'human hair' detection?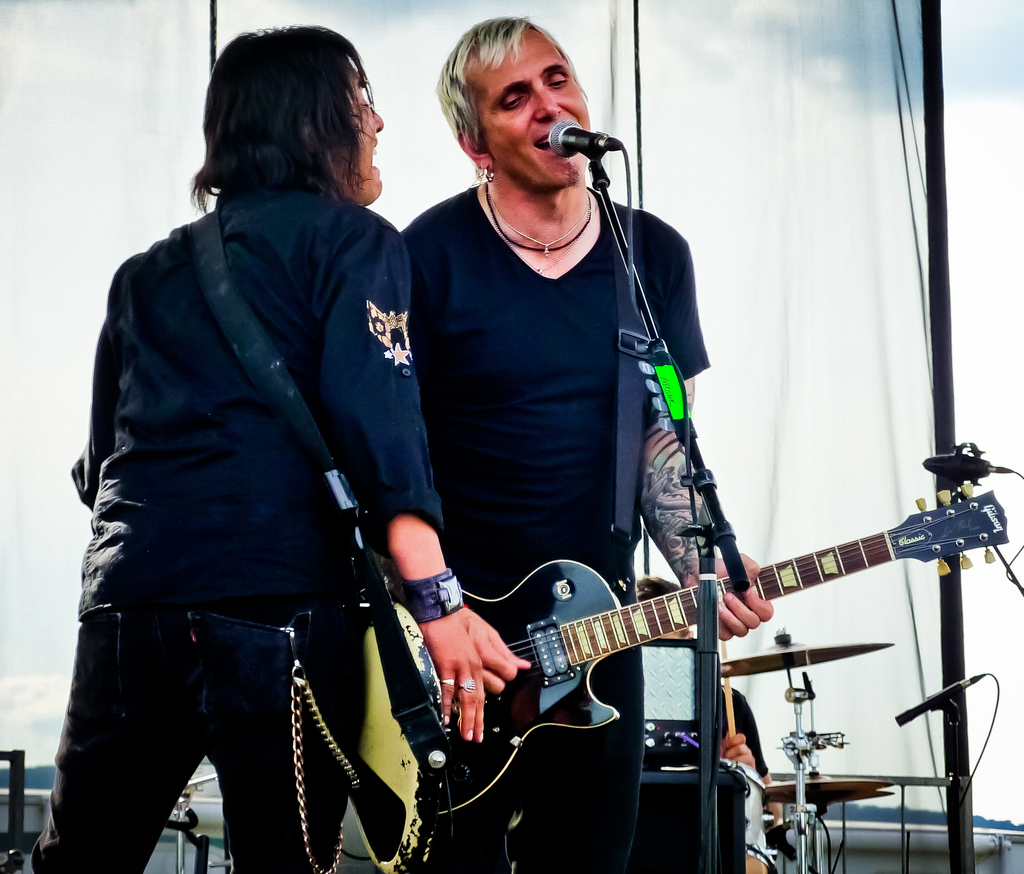
<box>195,30,383,215</box>
